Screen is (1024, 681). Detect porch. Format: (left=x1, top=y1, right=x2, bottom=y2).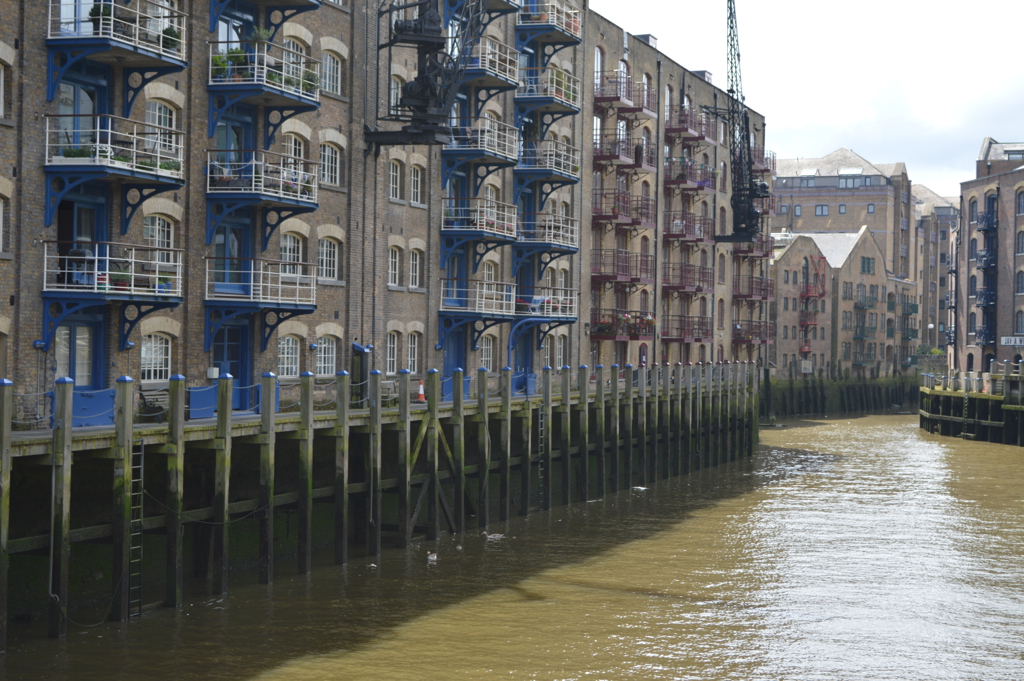
(left=591, top=176, right=659, bottom=235).
